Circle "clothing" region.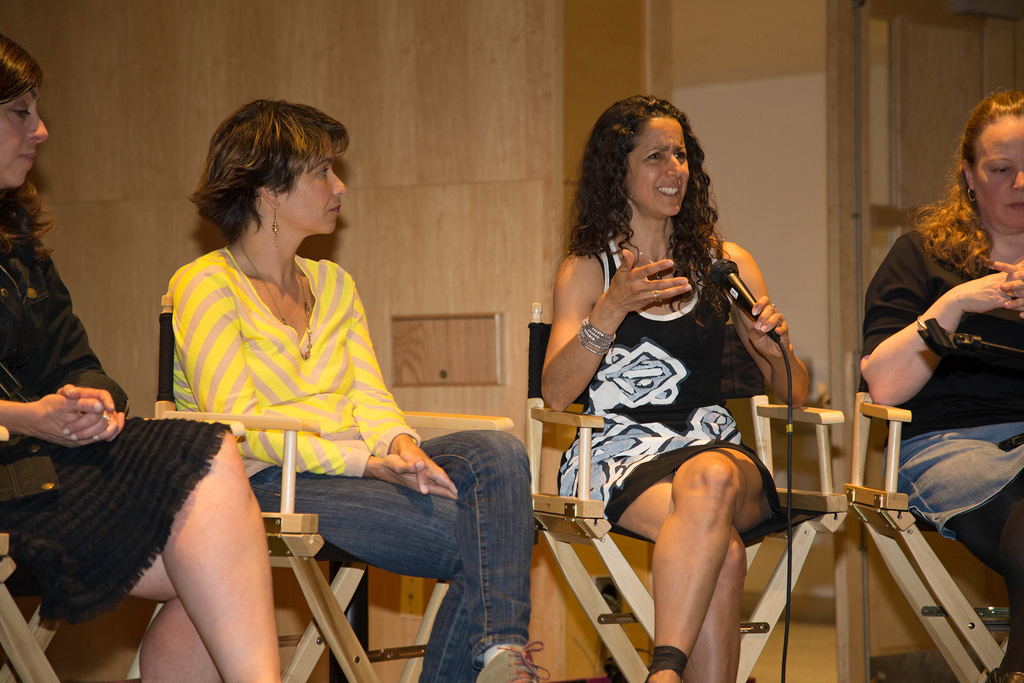
Region: [165,252,529,682].
